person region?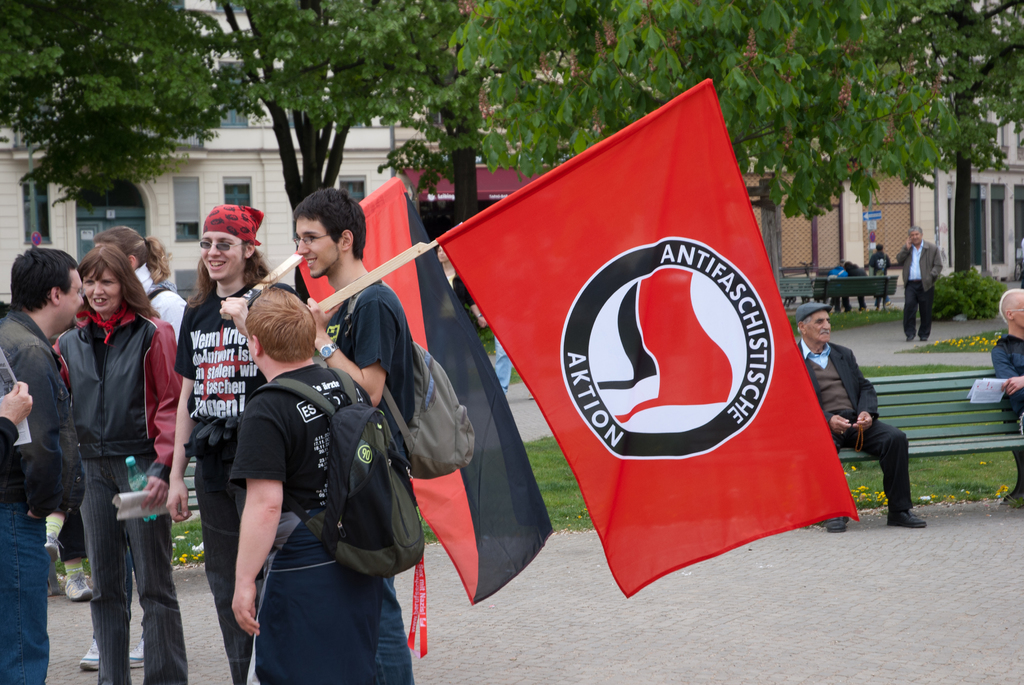
bbox=[282, 178, 421, 484]
